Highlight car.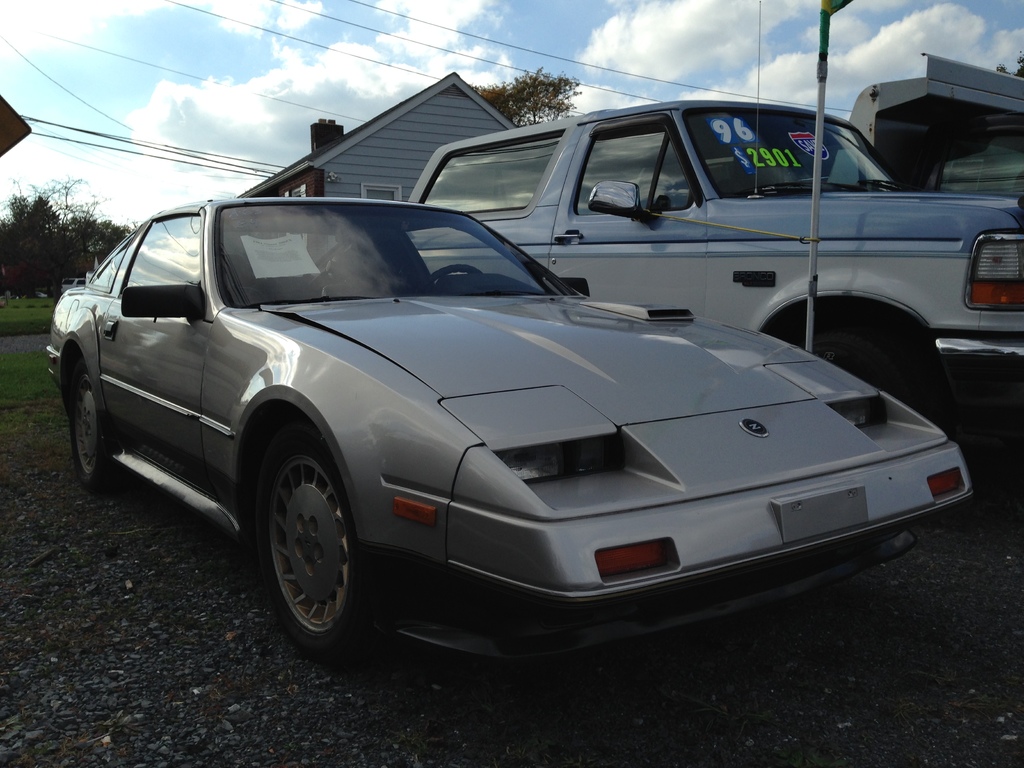
Highlighted region: region(408, 100, 1023, 424).
